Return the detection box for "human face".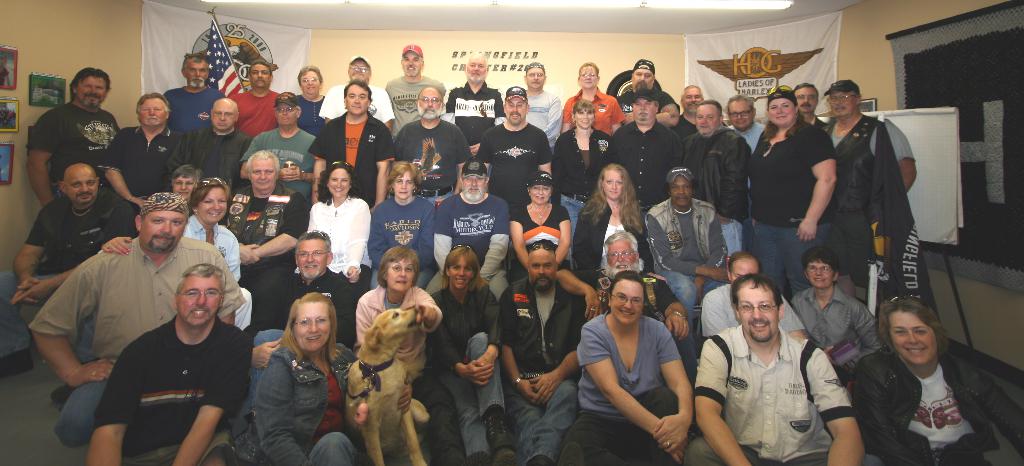
794,84,819,113.
